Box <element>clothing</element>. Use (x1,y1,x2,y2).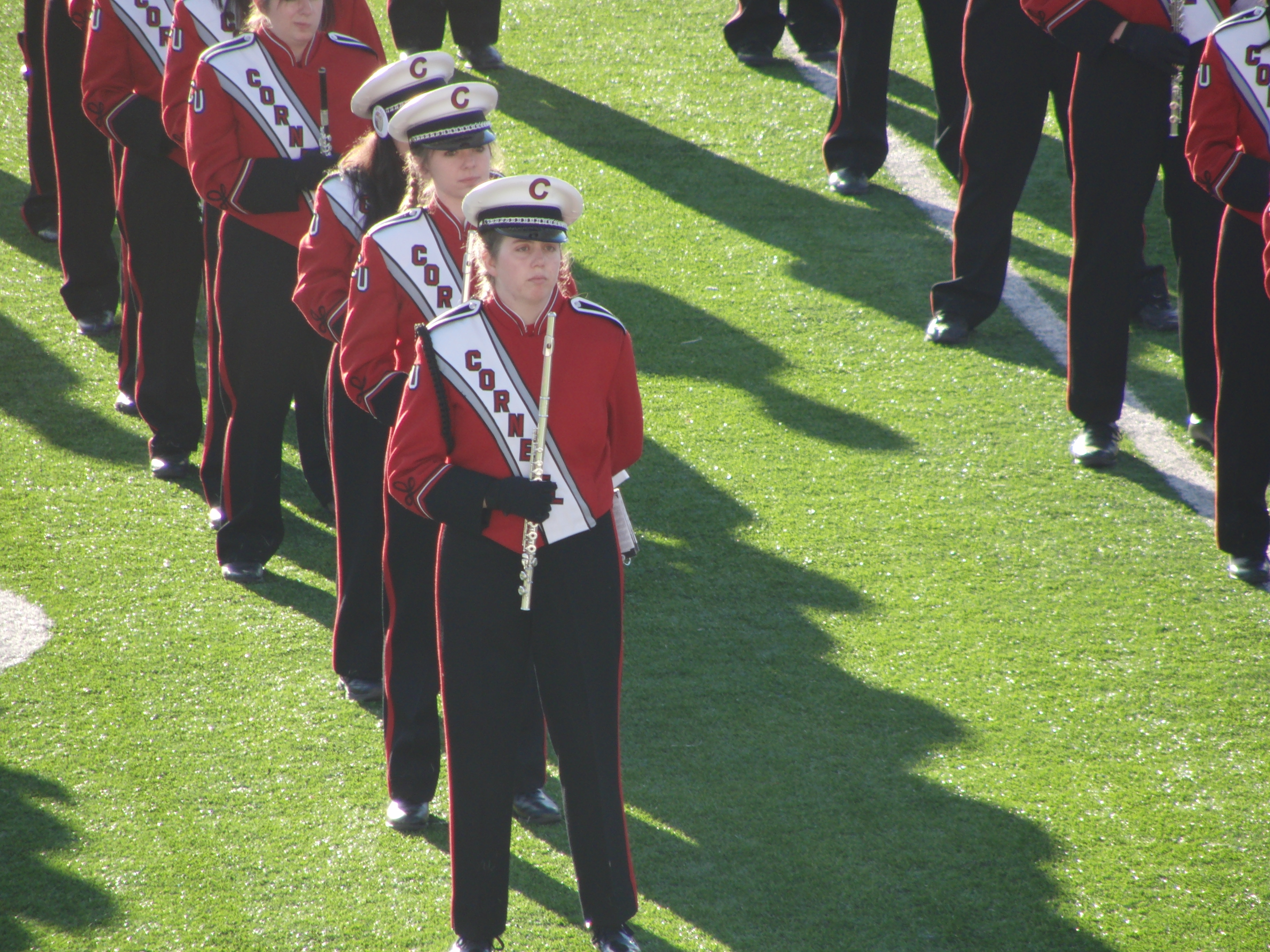
(62,7,134,196).
